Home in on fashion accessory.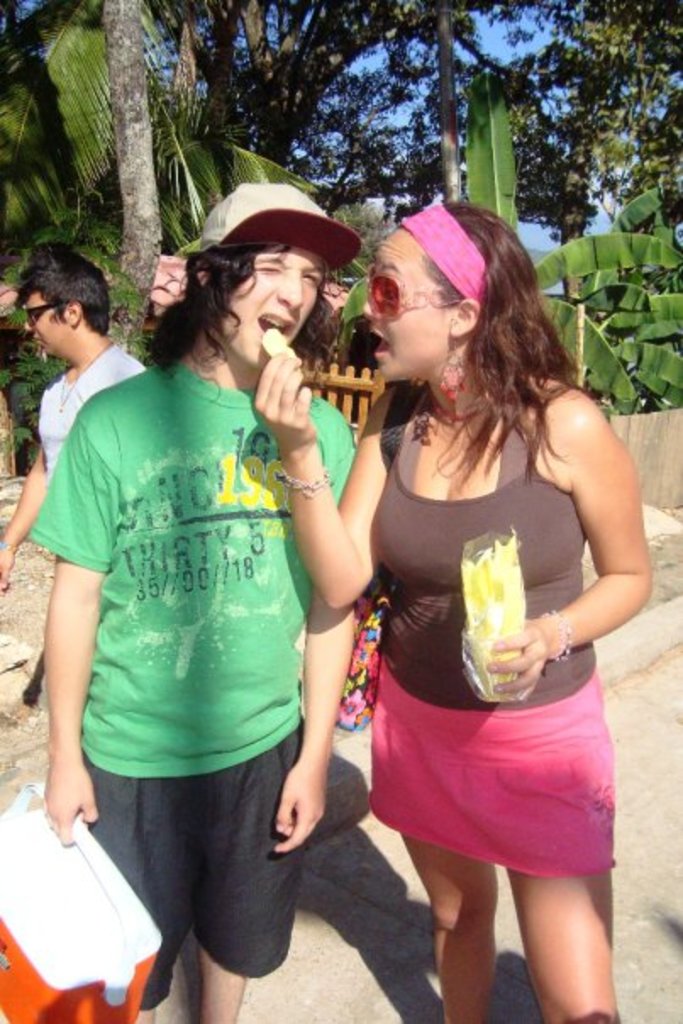
Homed in at <region>195, 178, 363, 264</region>.
